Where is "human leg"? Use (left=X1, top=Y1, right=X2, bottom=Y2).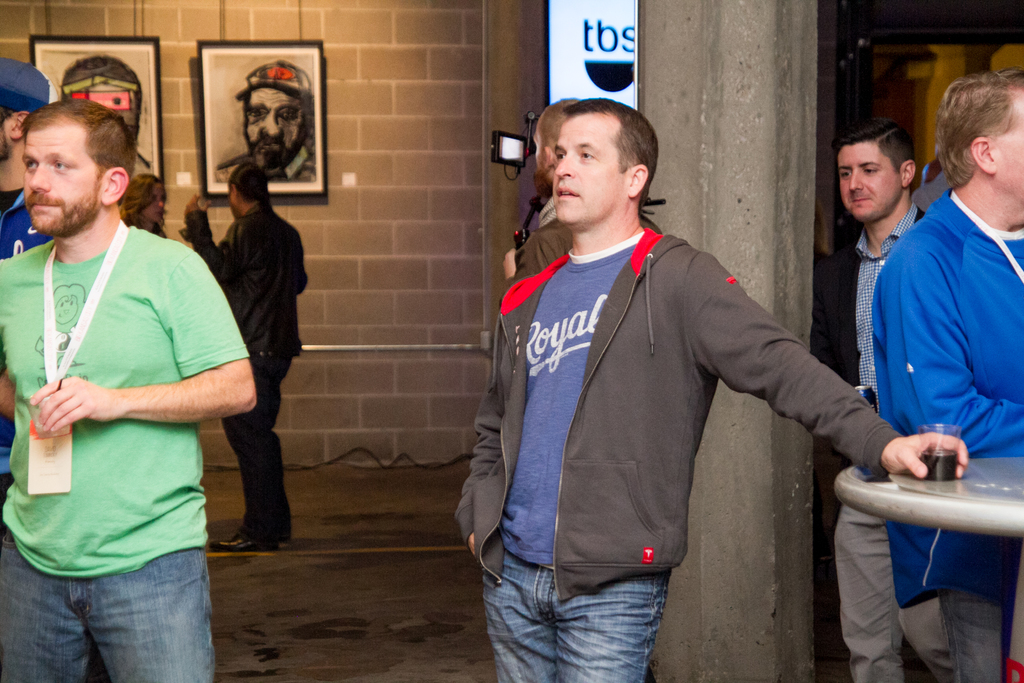
(left=209, top=347, right=294, bottom=550).
